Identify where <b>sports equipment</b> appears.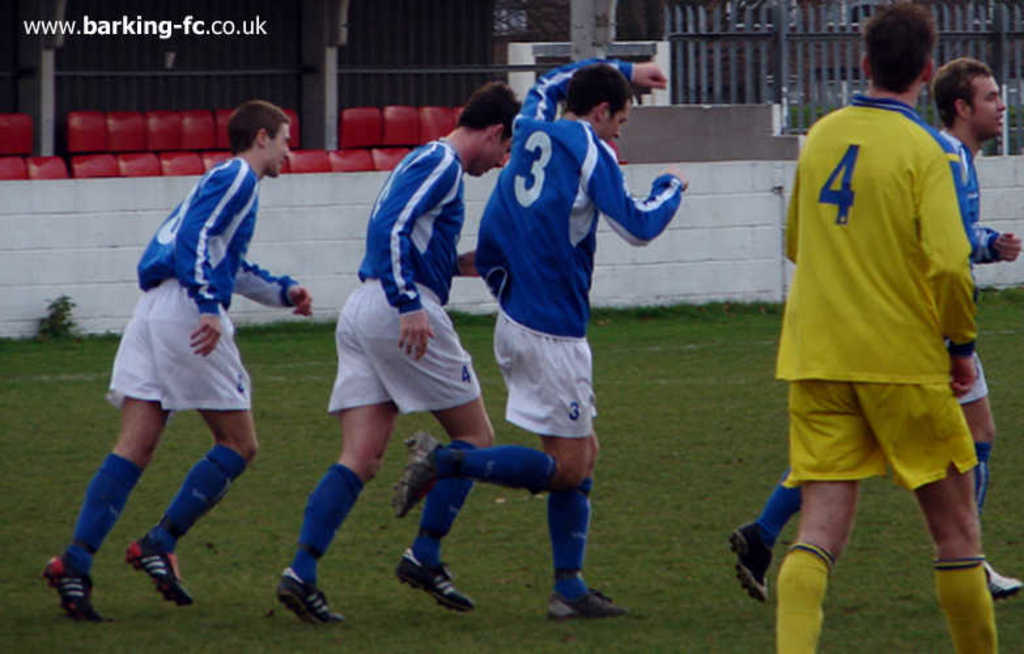
Appears at 41/552/107/623.
